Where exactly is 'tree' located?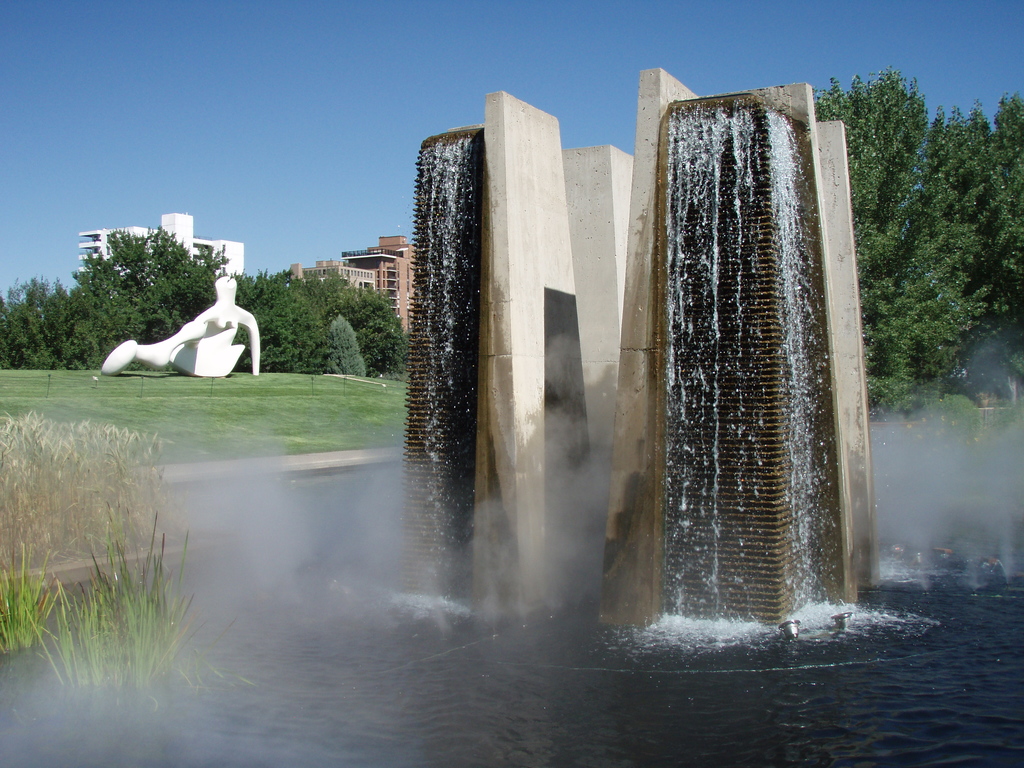
Its bounding box is crop(61, 215, 248, 358).
